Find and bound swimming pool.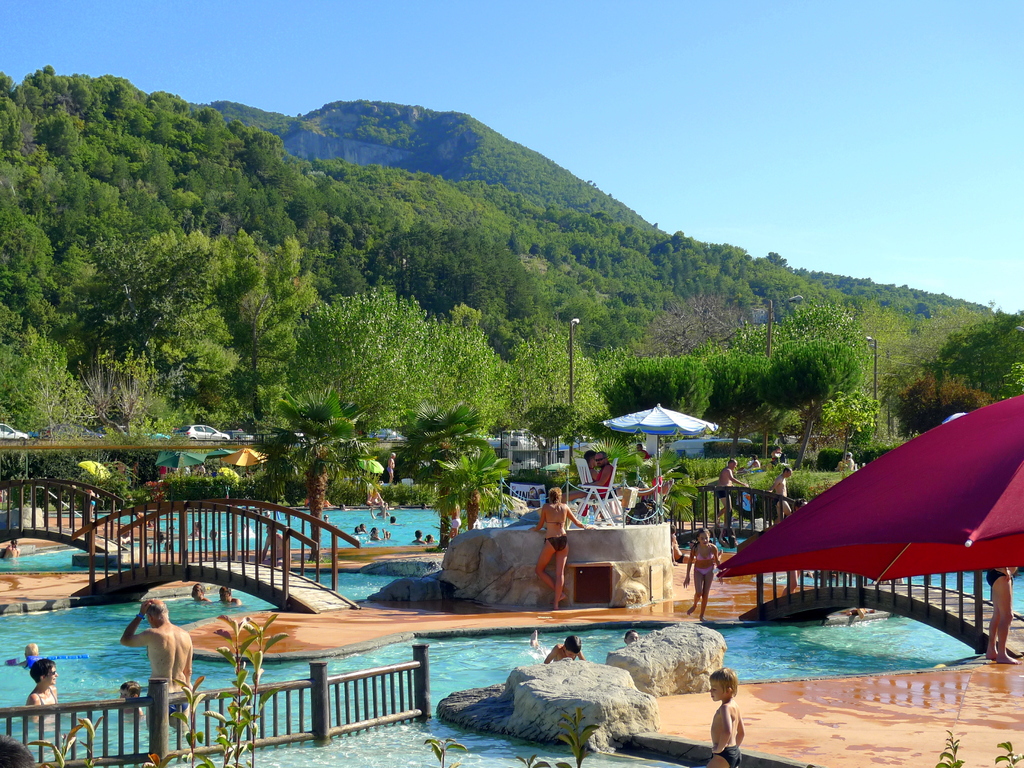
Bound: crop(3, 492, 1010, 766).
